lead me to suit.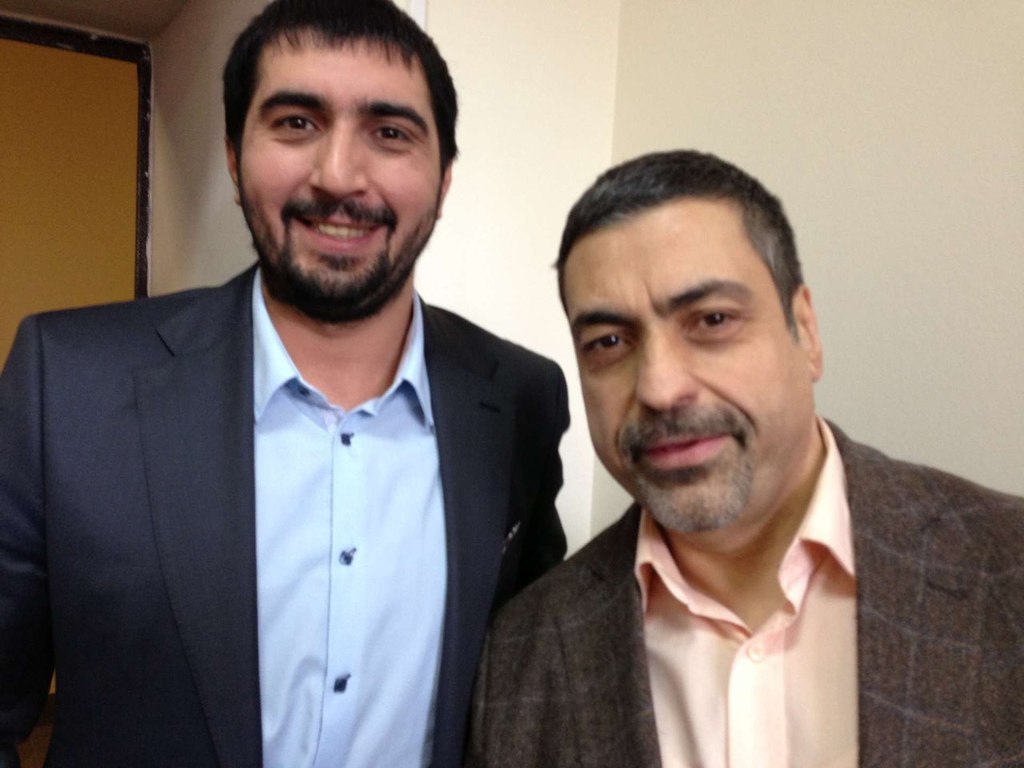
Lead to 474,414,1023,767.
